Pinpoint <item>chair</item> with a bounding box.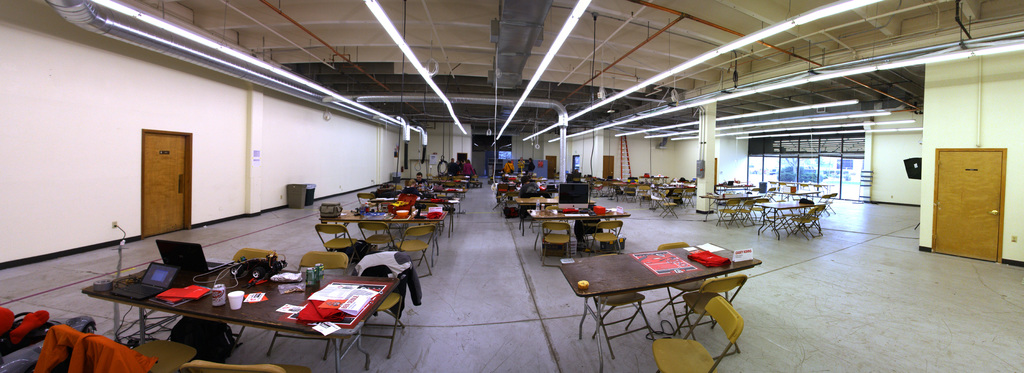
box=[653, 293, 747, 372].
